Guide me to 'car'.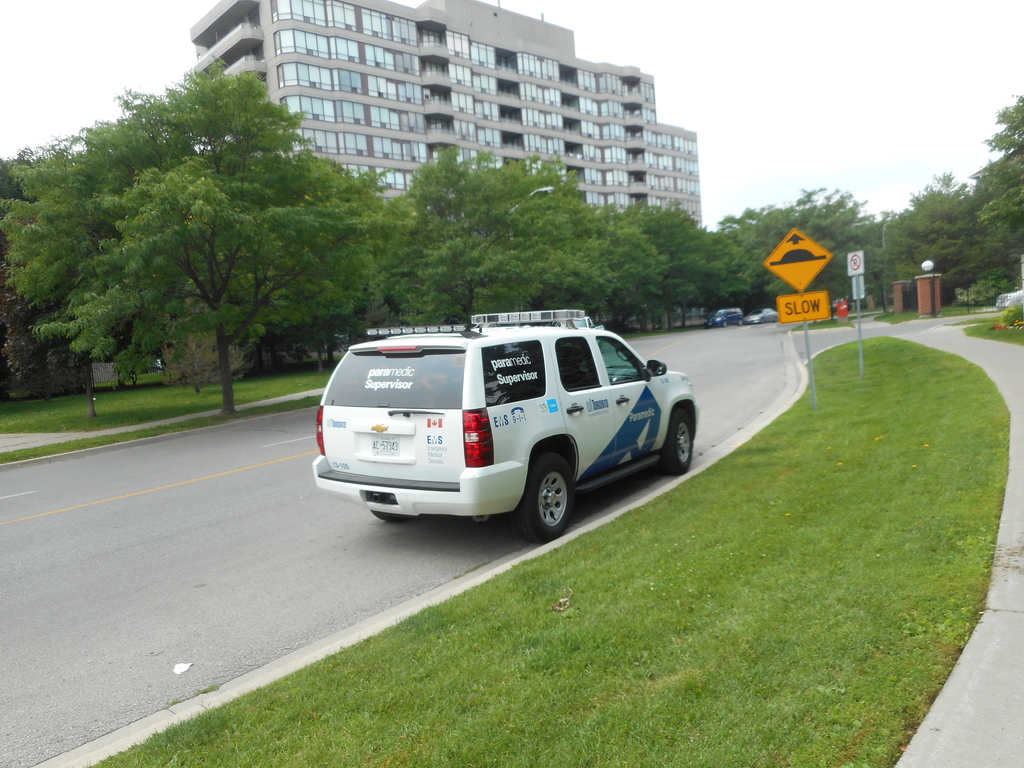
Guidance: [702, 307, 743, 326].
